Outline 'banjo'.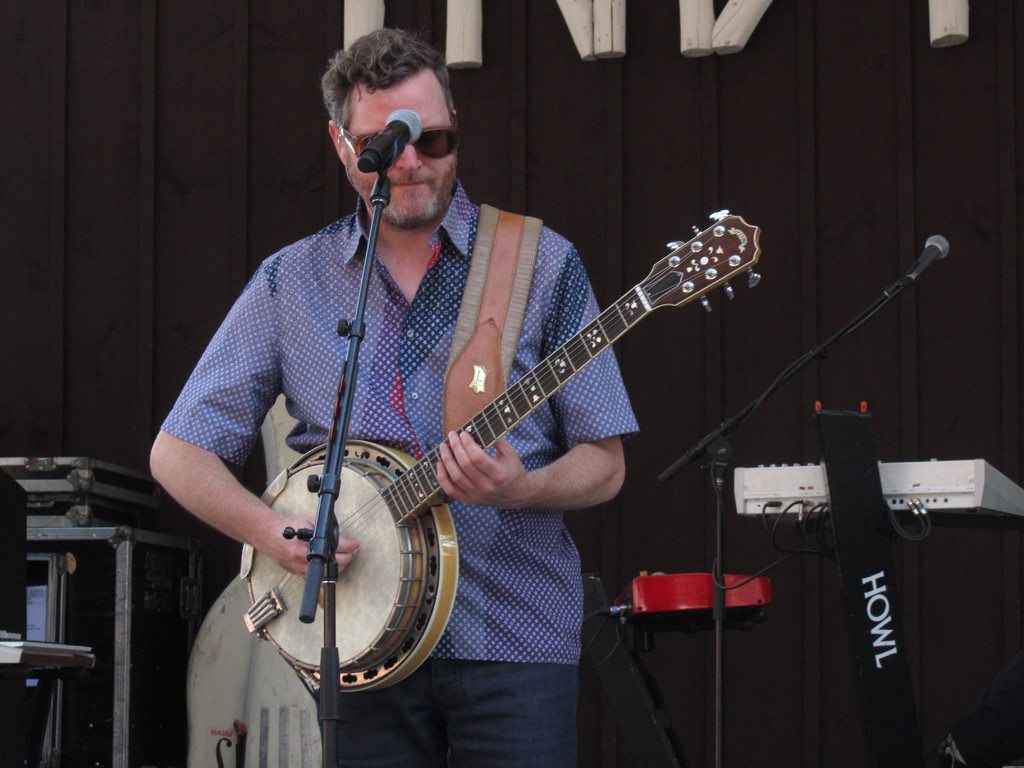
Outline: bbox(239, 196, 769, 696).
